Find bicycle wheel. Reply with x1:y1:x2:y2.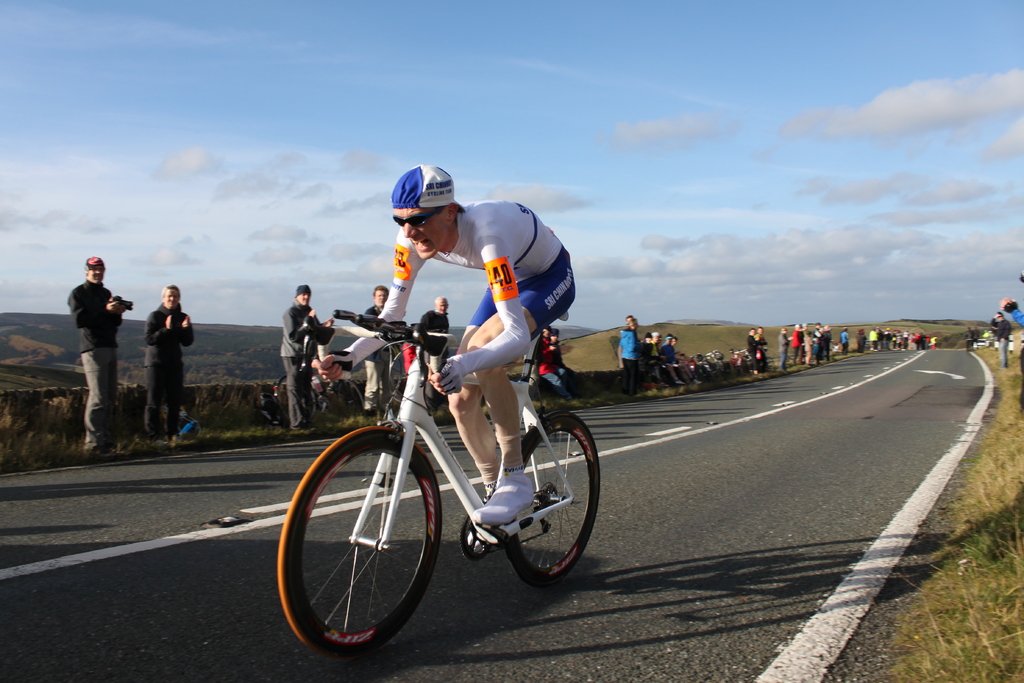
271:427:445:661.
